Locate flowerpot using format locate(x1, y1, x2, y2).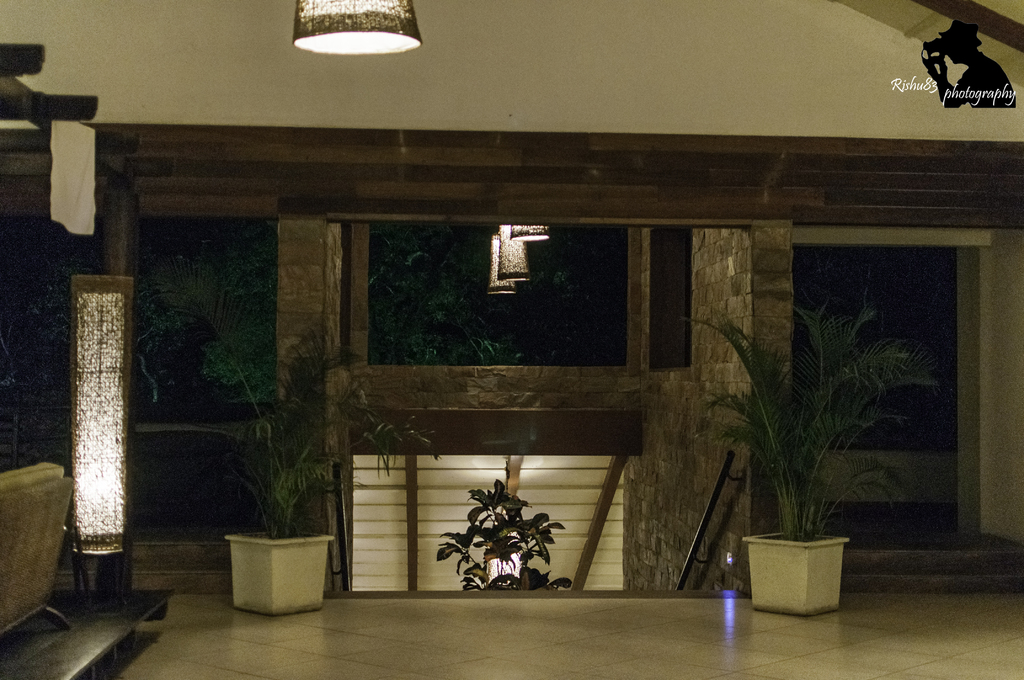
locate(222, 533, 331, 617).
